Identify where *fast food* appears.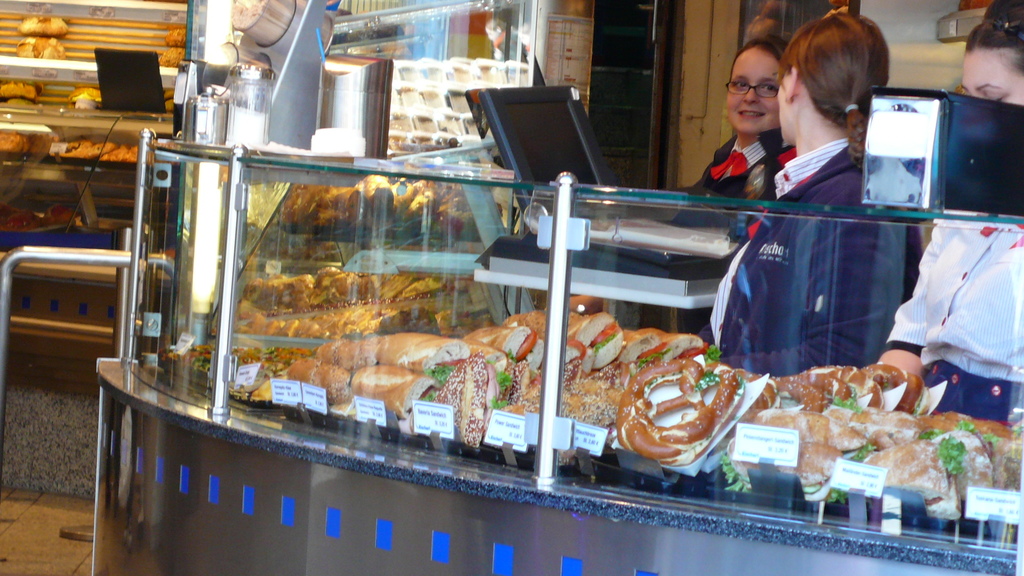
Appears at <region>853, 433, 954, 492</region>.
